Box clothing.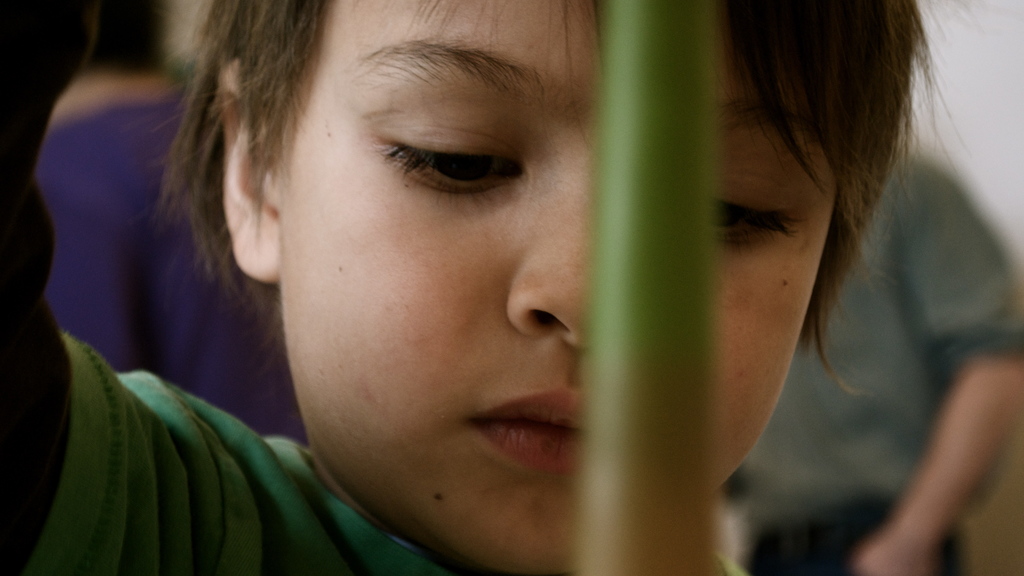
bbox=[724, 155, 1023, 575].
